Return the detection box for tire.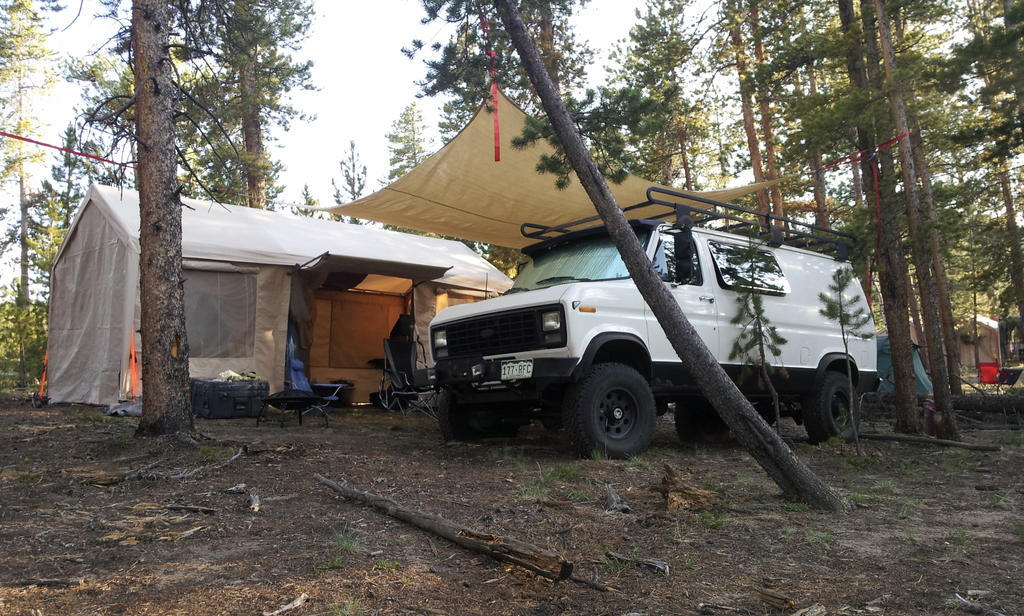
select_region(438, 389, 523, 441).
